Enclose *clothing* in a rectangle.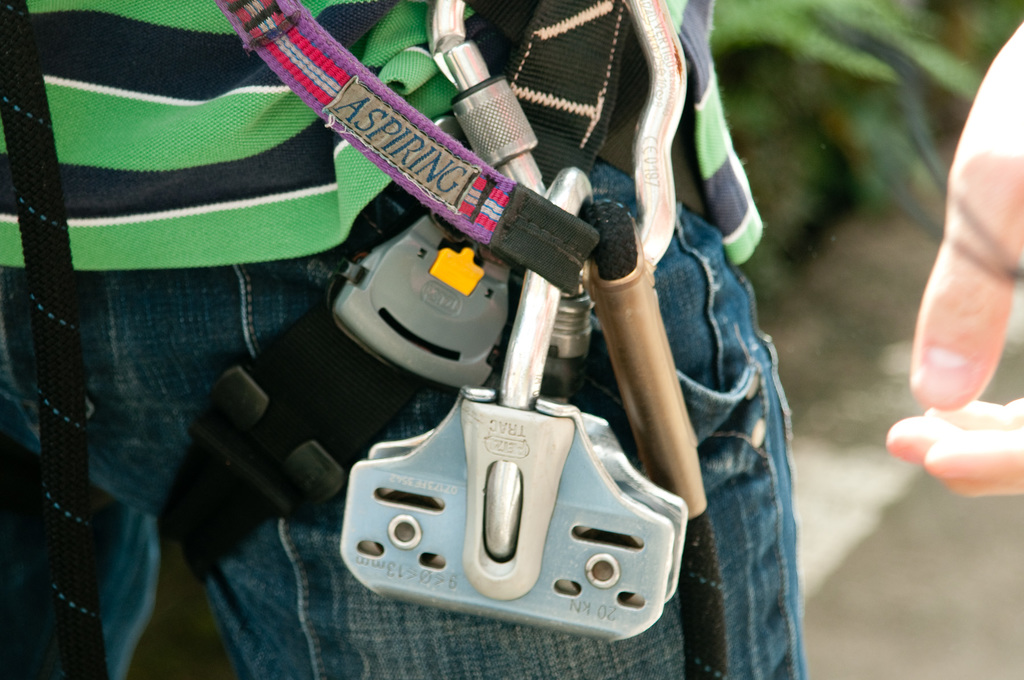
rect(0, 155, 808, 679).
